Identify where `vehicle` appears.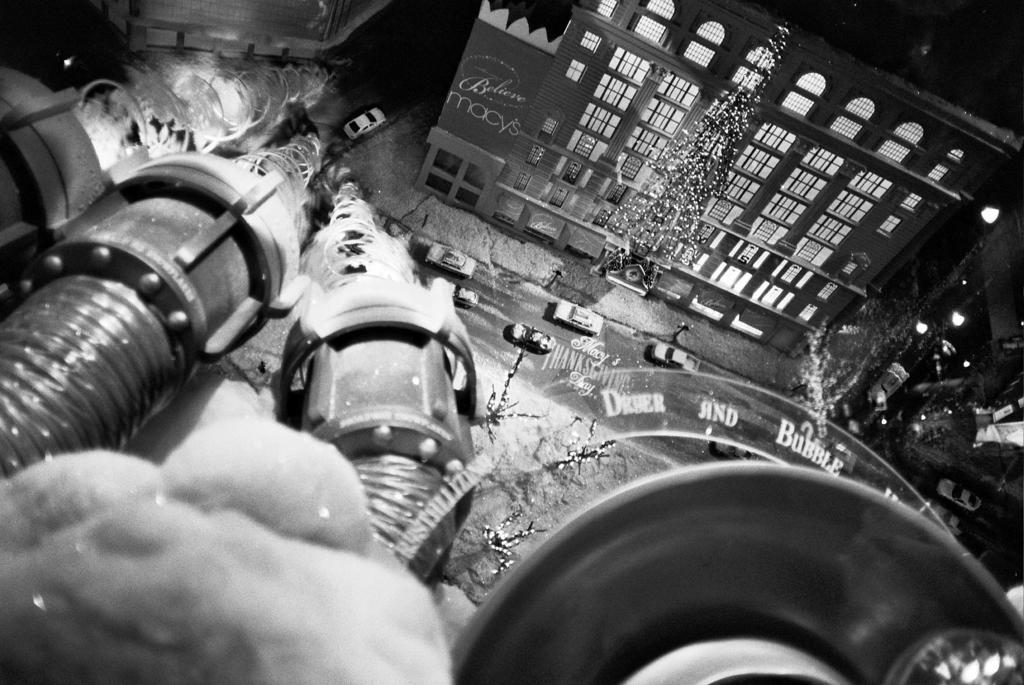
Appears at {"left": 511, "top": 321, "right": 557, "bottom": 354}.
